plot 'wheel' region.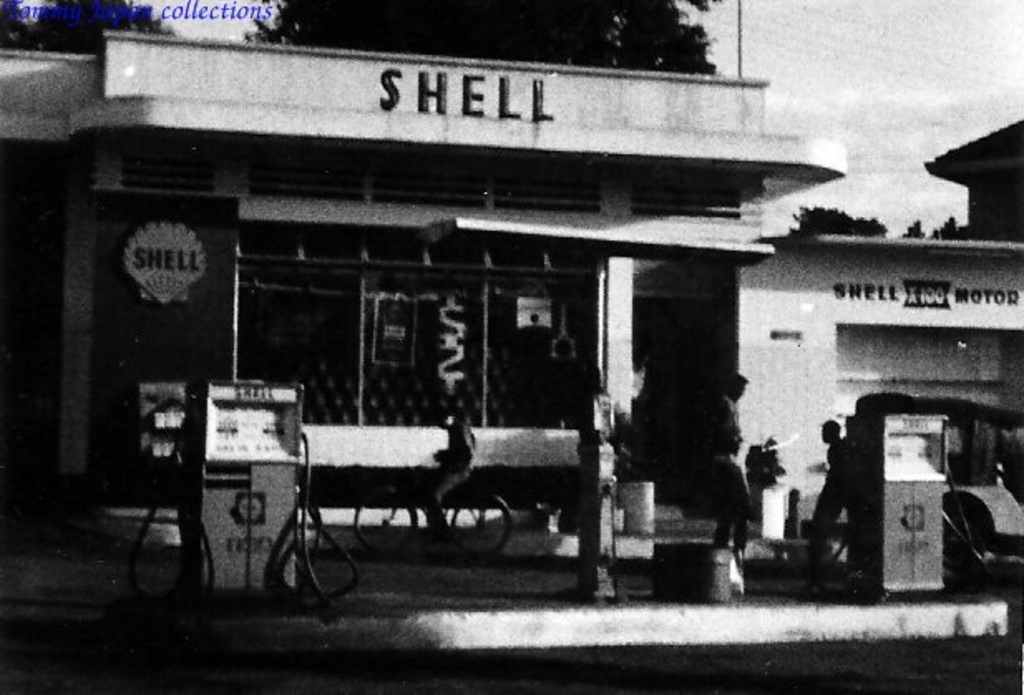
Plotted at [left=451, top=493, right=516, bottom=556].
